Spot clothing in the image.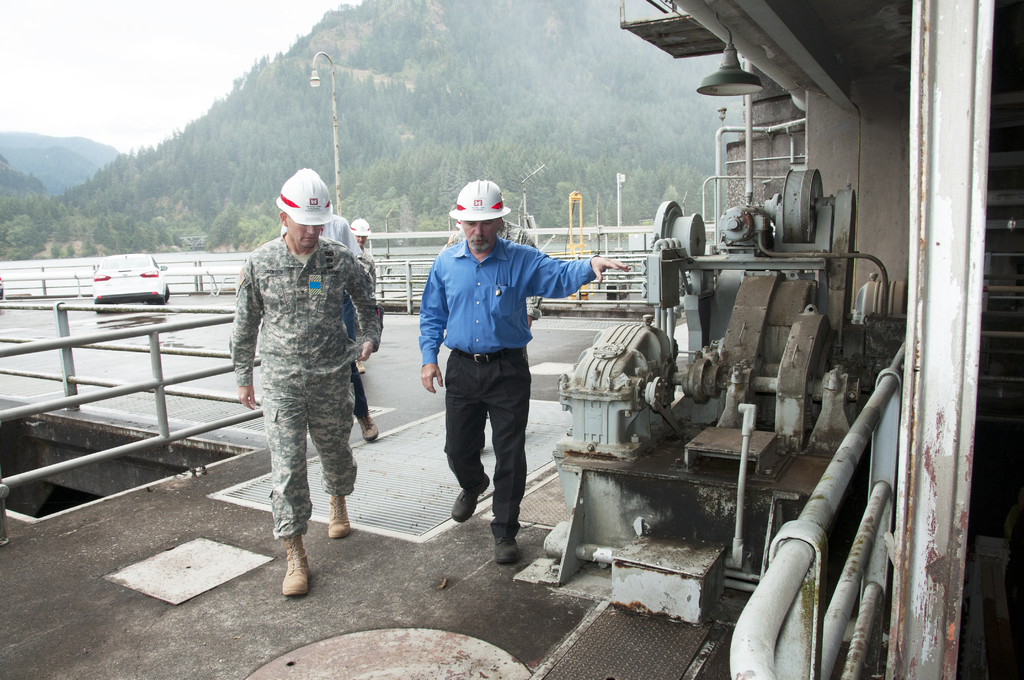
clothing found at <box>419,236,589,531</box>.
